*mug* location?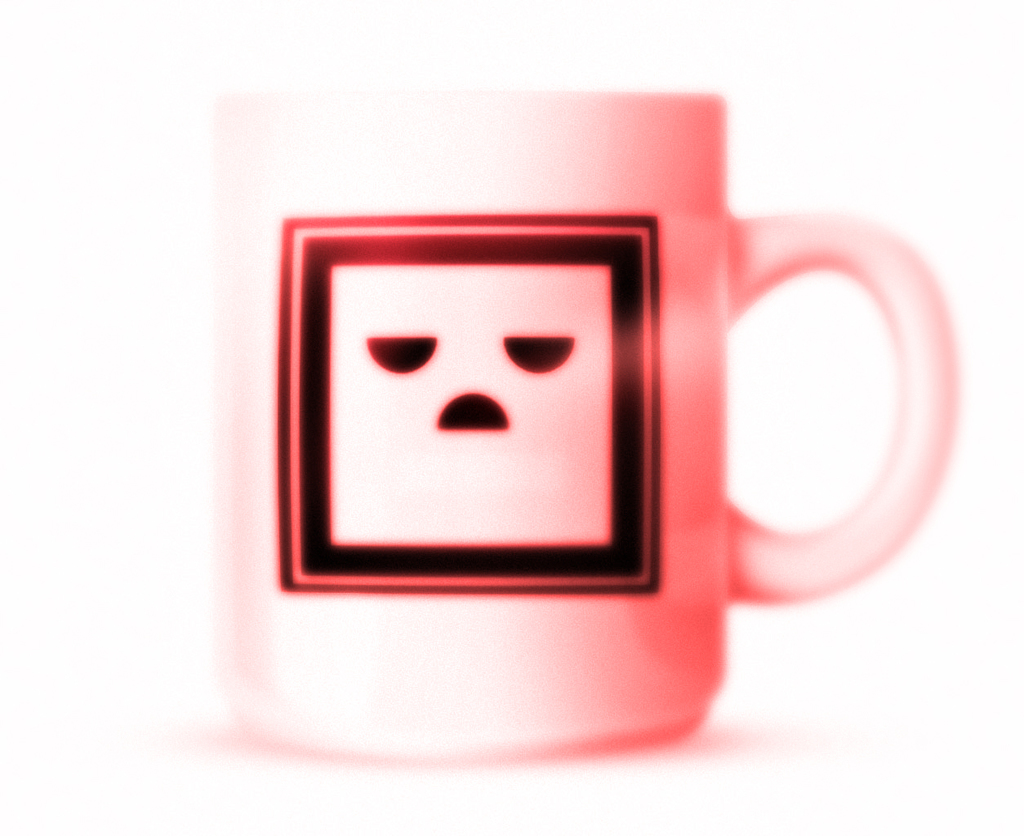
Rect(222, 93, 966, 761)
